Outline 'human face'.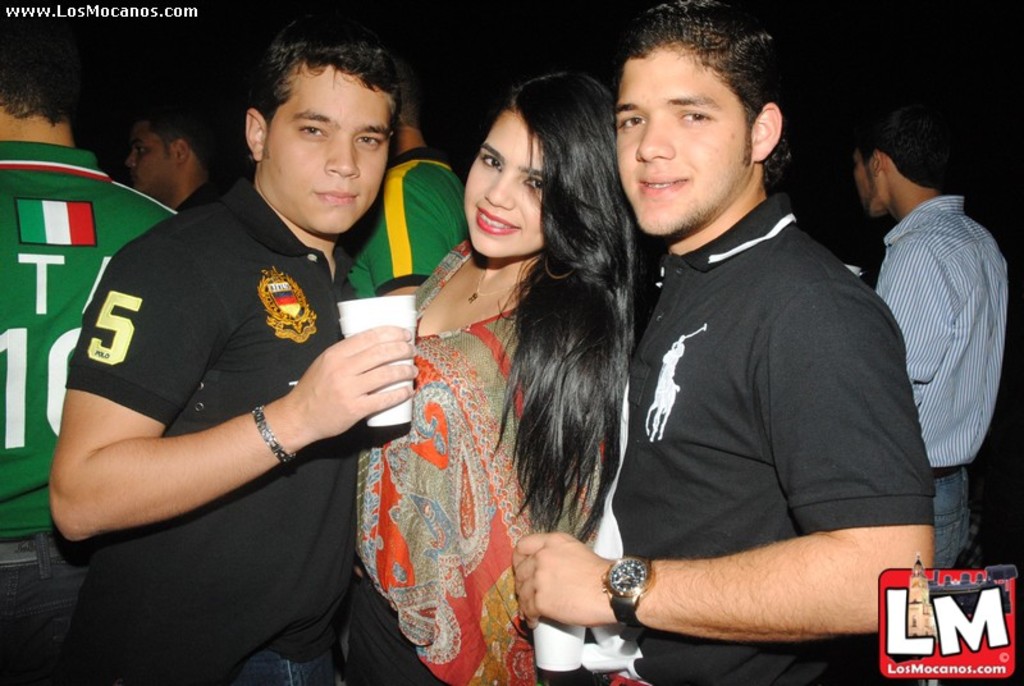
Outline: [x1=852, y1=155, x2=891, y2=219].
